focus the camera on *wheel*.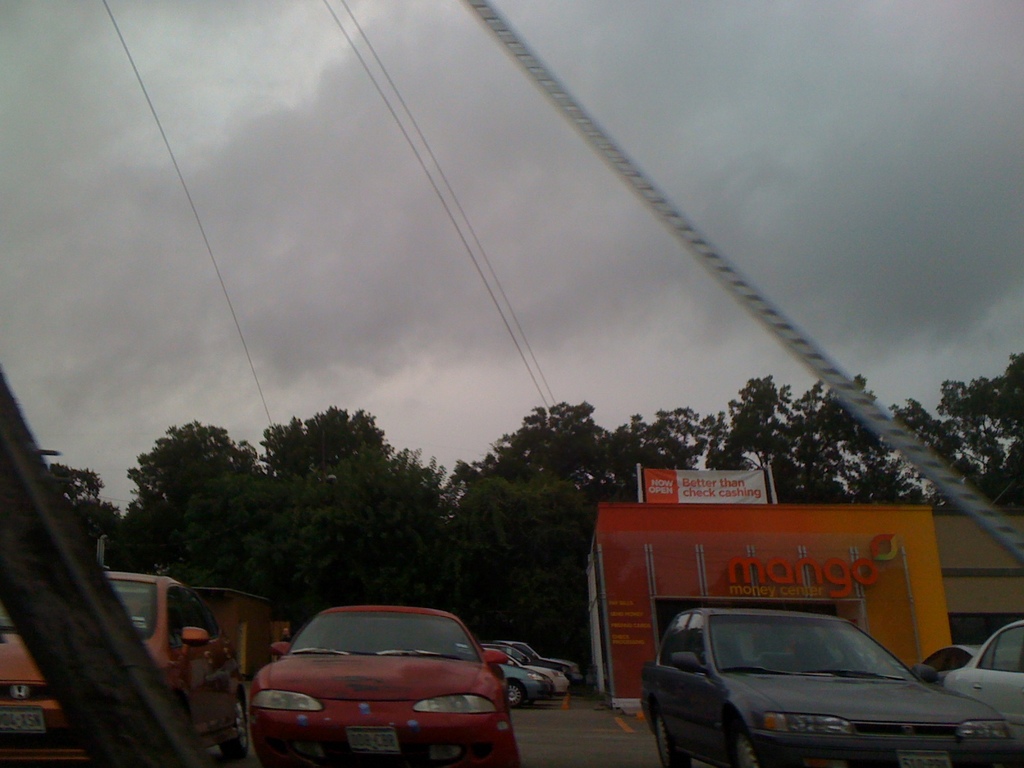
Focus region: detection(218, 698, 256, 762).
